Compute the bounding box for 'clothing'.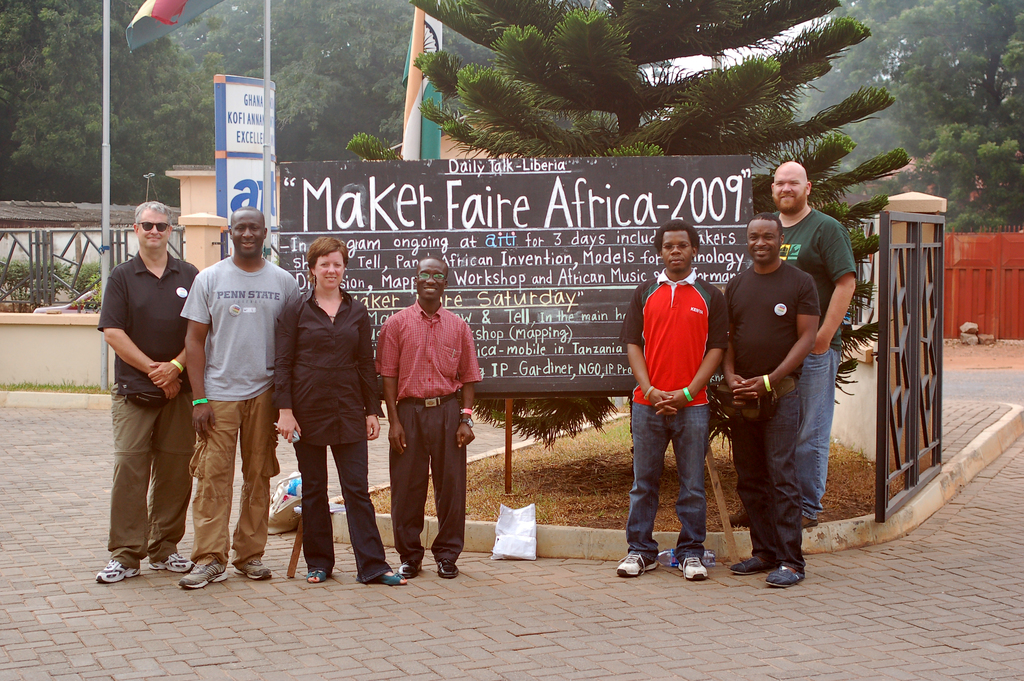
box(291, 291, 377, 544).
